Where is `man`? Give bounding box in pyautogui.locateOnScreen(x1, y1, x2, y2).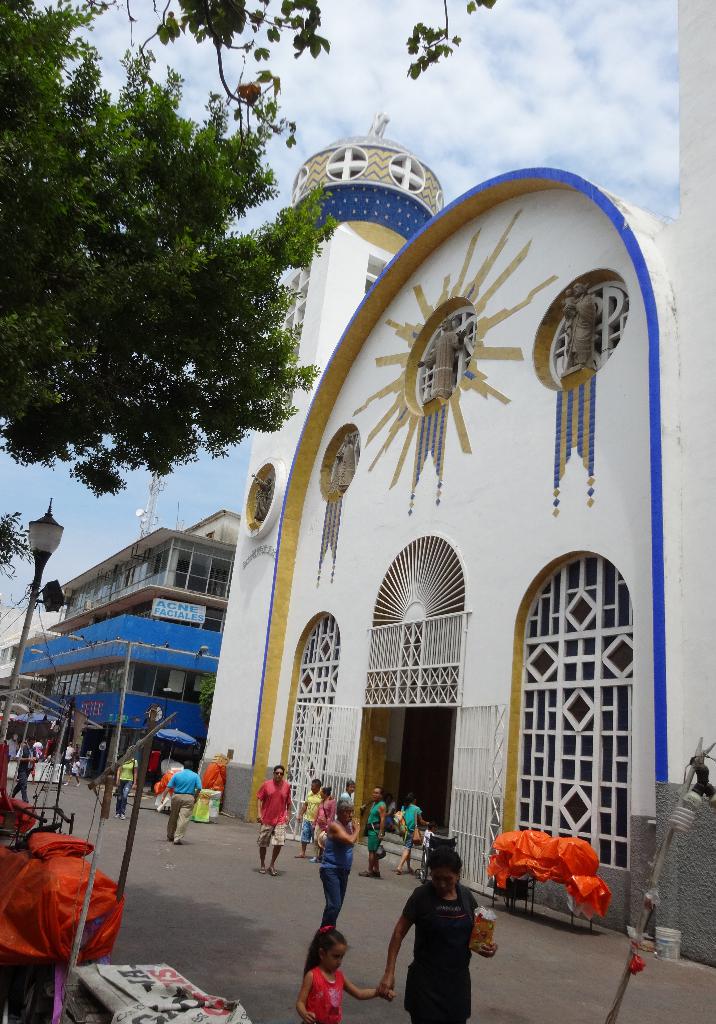
pyautogui.locateOnScreen(412, 323, 466, 394).
